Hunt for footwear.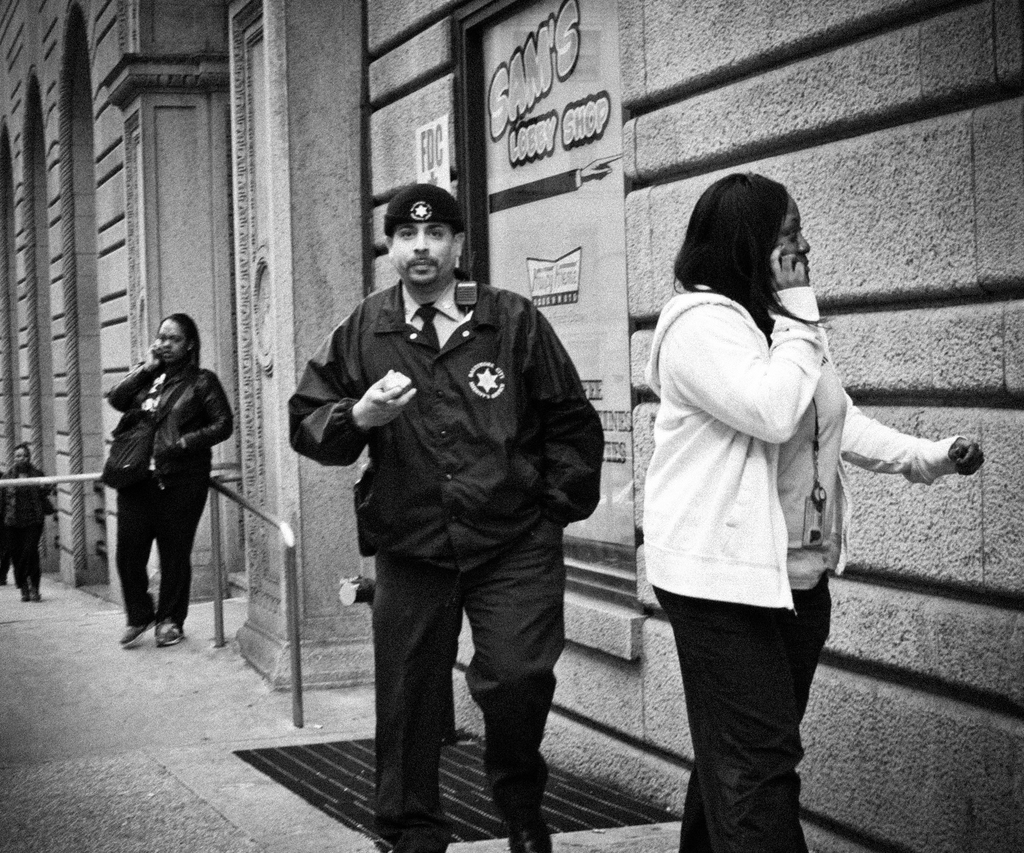
Hunted down at x1=19 y1=596 x2=26 y2=599.
